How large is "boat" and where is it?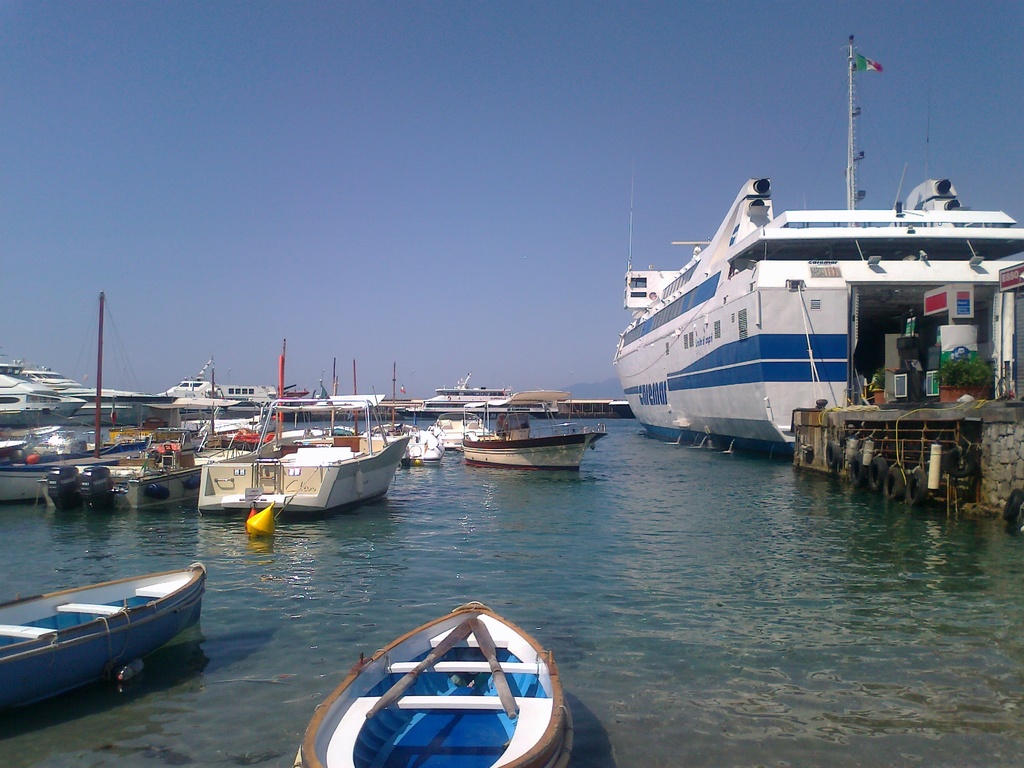
Bounding box: x1=410 y1=419 x2=447 y2=467.
